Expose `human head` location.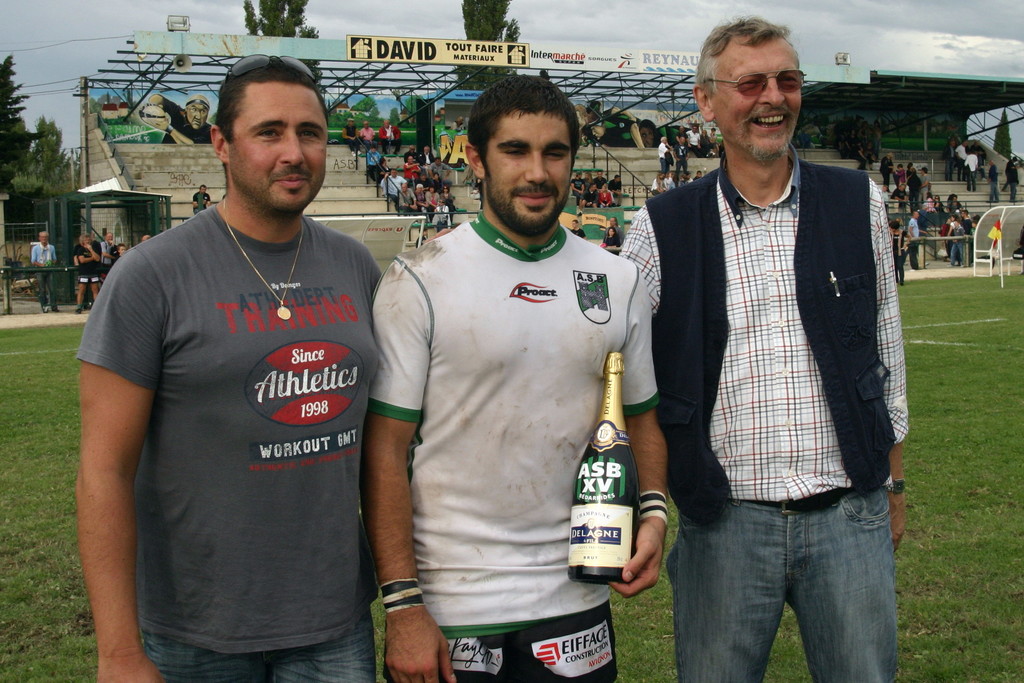
Exposed at <bbox>118, 243, 128, 257</bbox>.
